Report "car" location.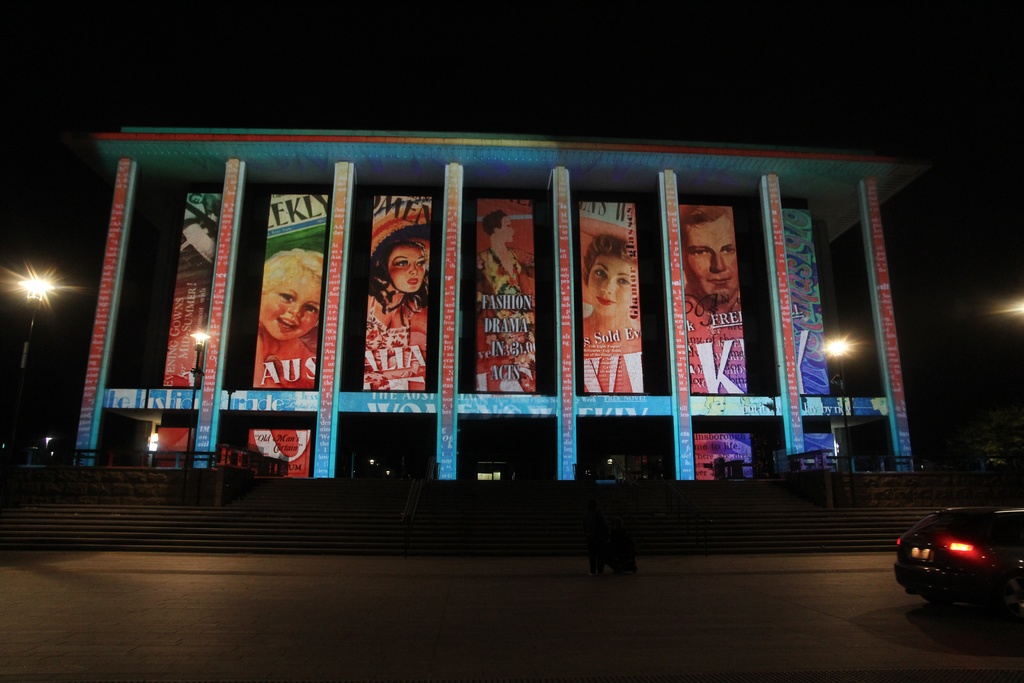
Report: box(891, 504, 1023, 643).
